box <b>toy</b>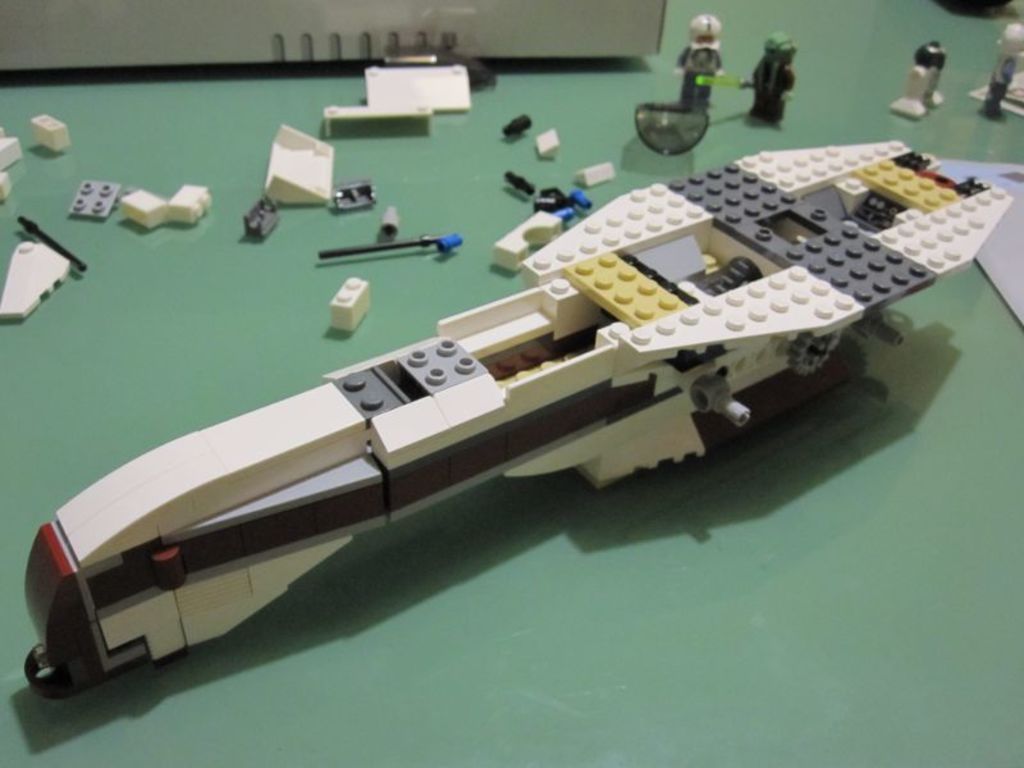
<box>0,173,13,200</box>
